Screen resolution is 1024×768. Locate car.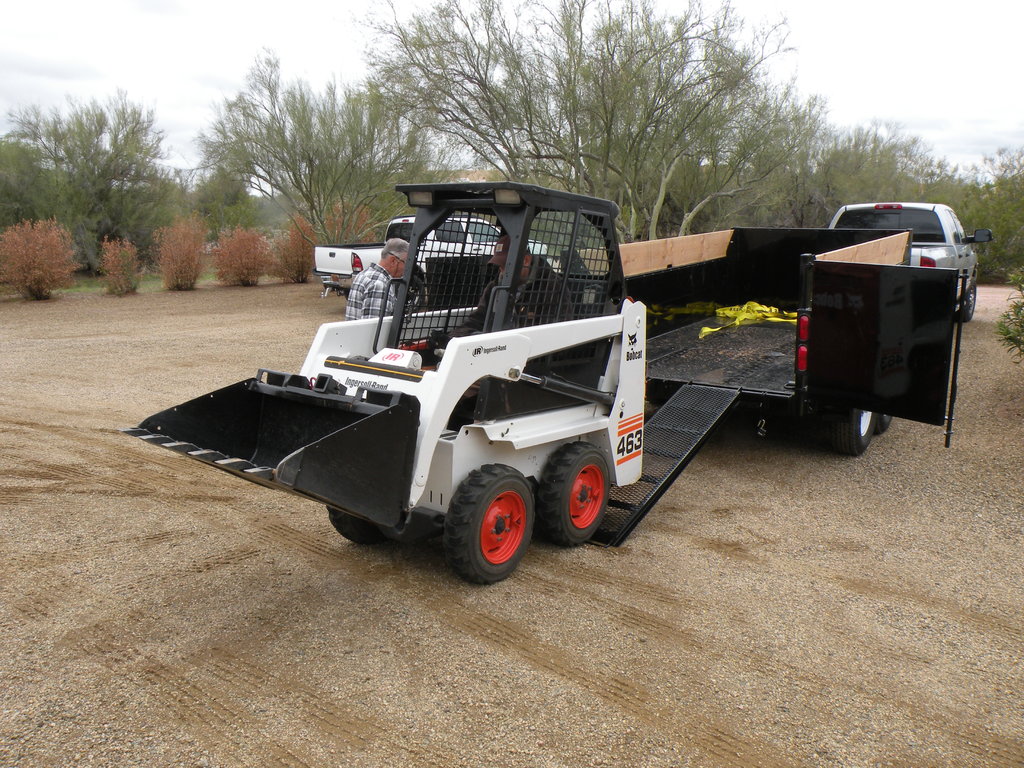
Rect(315, 205, 547, 300).
